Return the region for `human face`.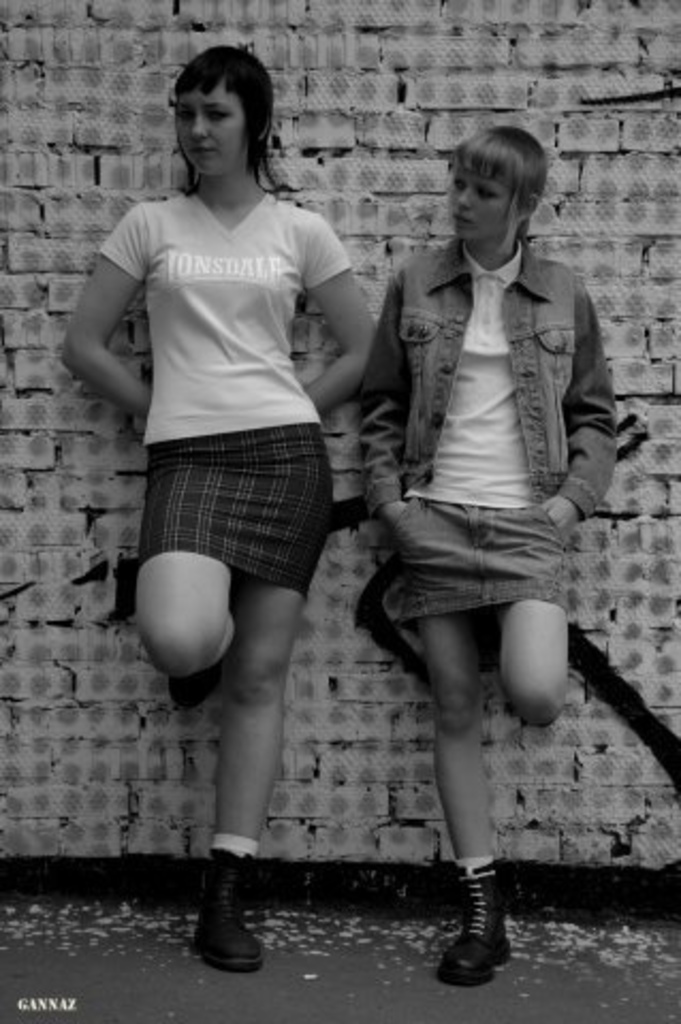
l=175, t=77, r=243, b=179.
